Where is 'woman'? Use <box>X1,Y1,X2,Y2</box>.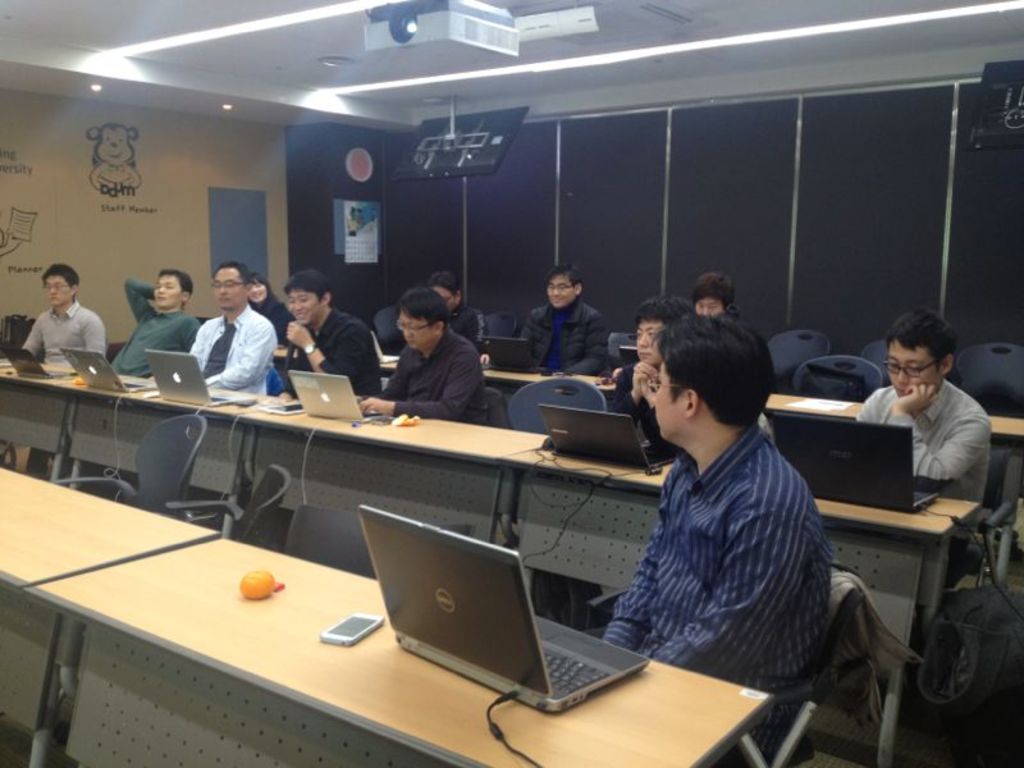
<box>246,270,293,346</box>.
